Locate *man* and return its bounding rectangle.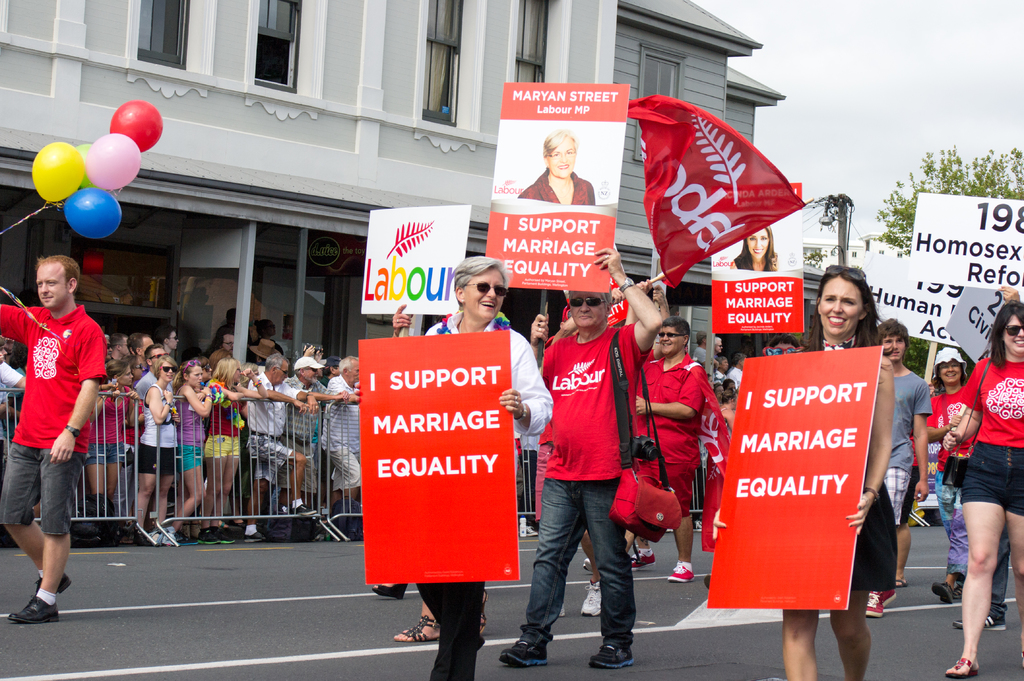
x1=868 y1=319 x2=936 y2=618.
